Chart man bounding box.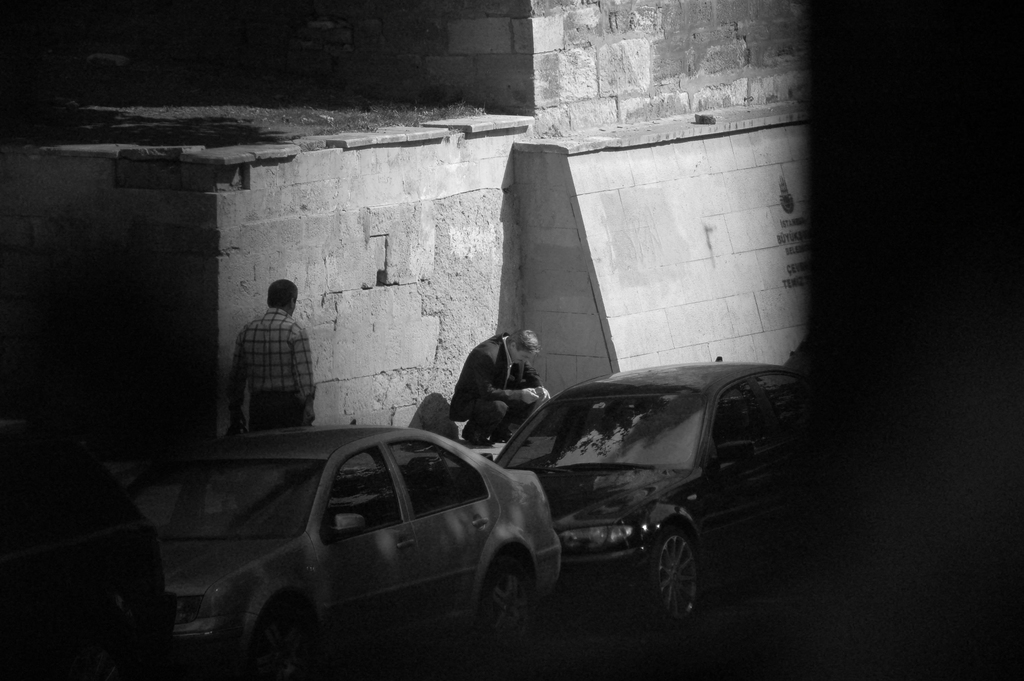
Charted: <box>234,280,320,430</box>.
